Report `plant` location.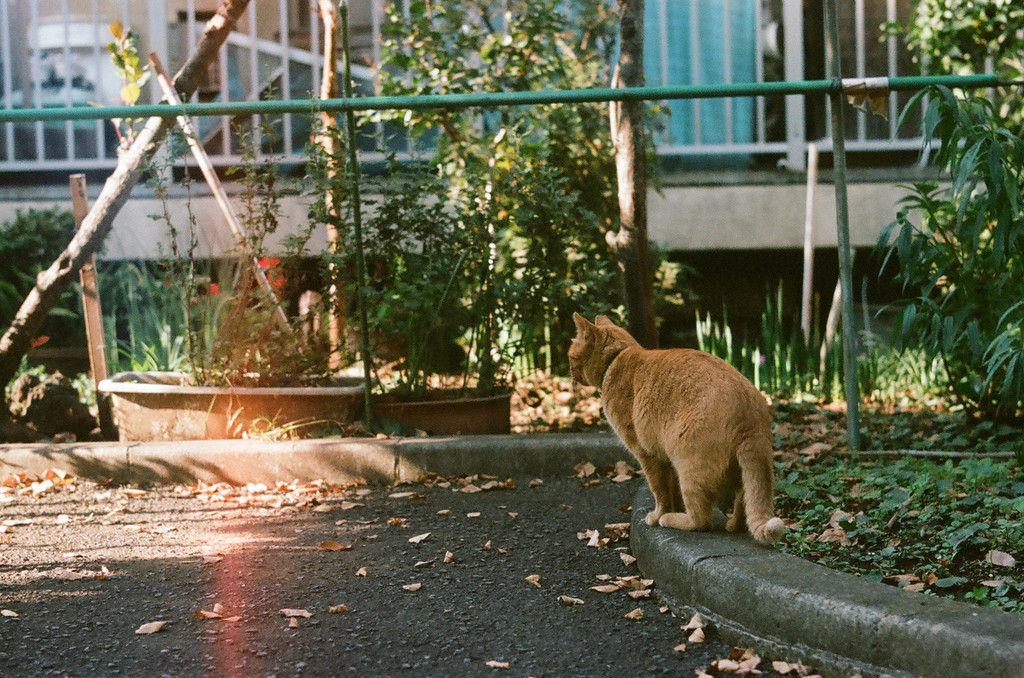
Report: rect(877, 0, 1023, 139).
